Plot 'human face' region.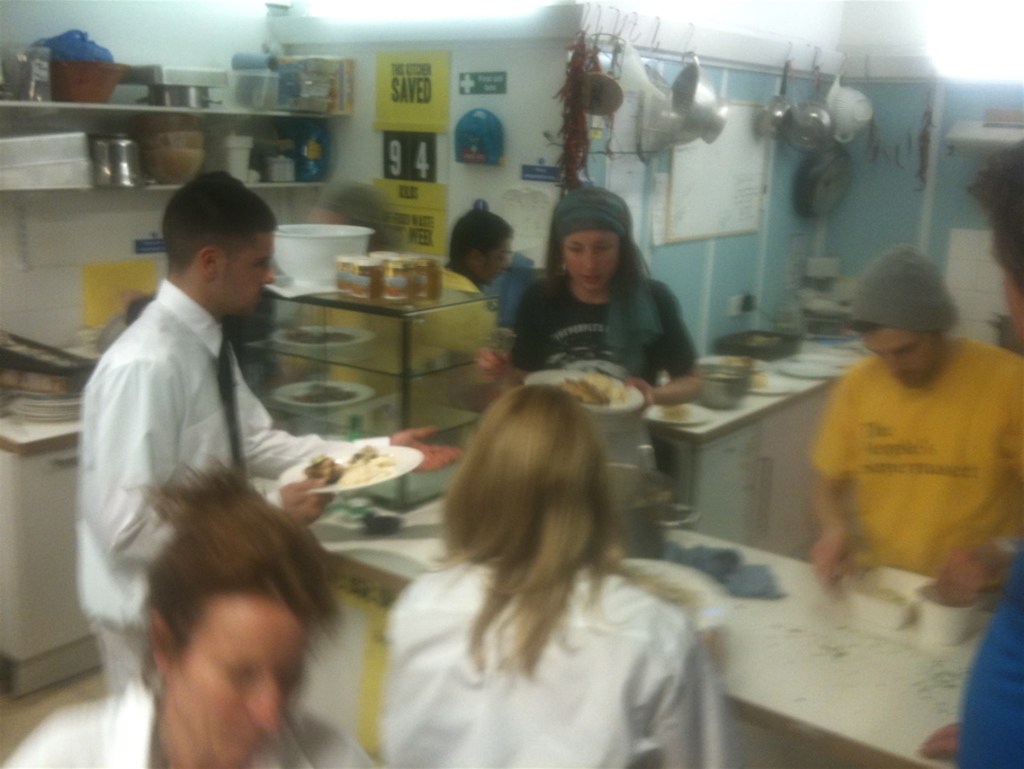
Plotted at (183, 601, 307, 767).
